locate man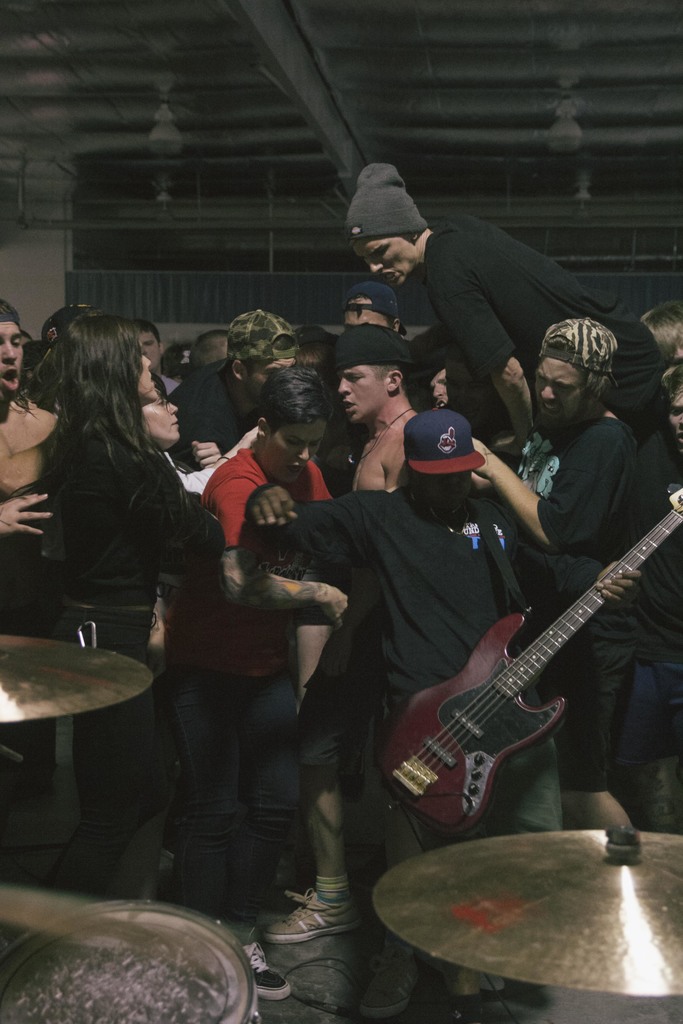
[342,282,413,334]
